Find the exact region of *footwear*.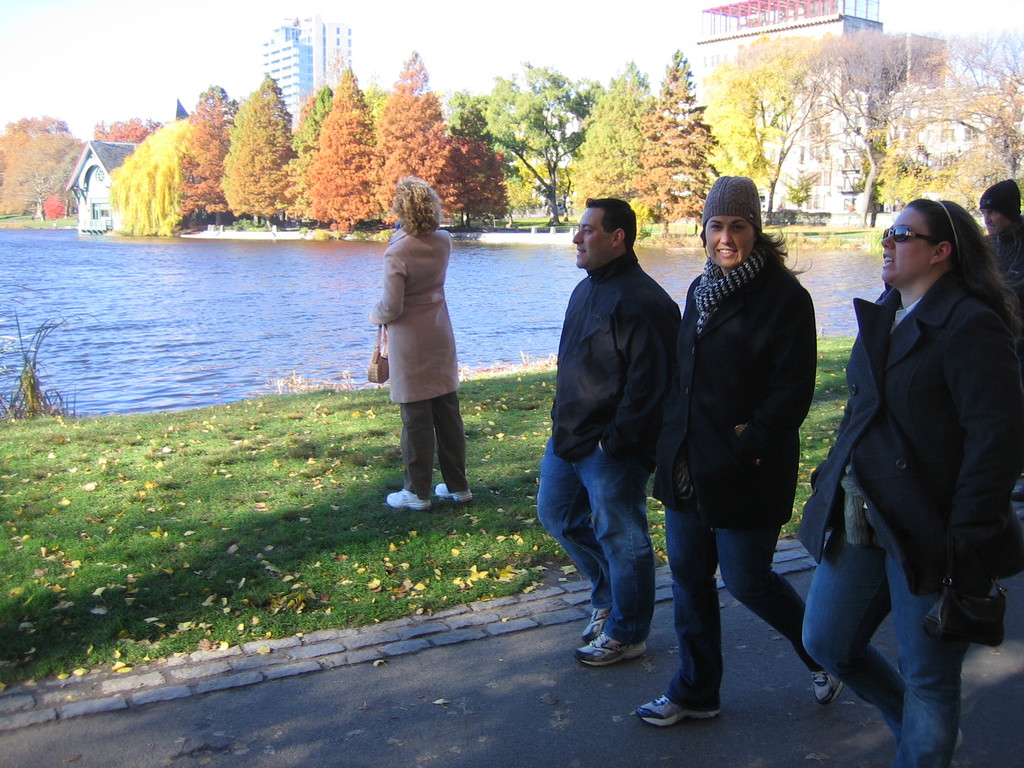
Exact region: <bbox>435, 481, 472, 501</bbox>.
